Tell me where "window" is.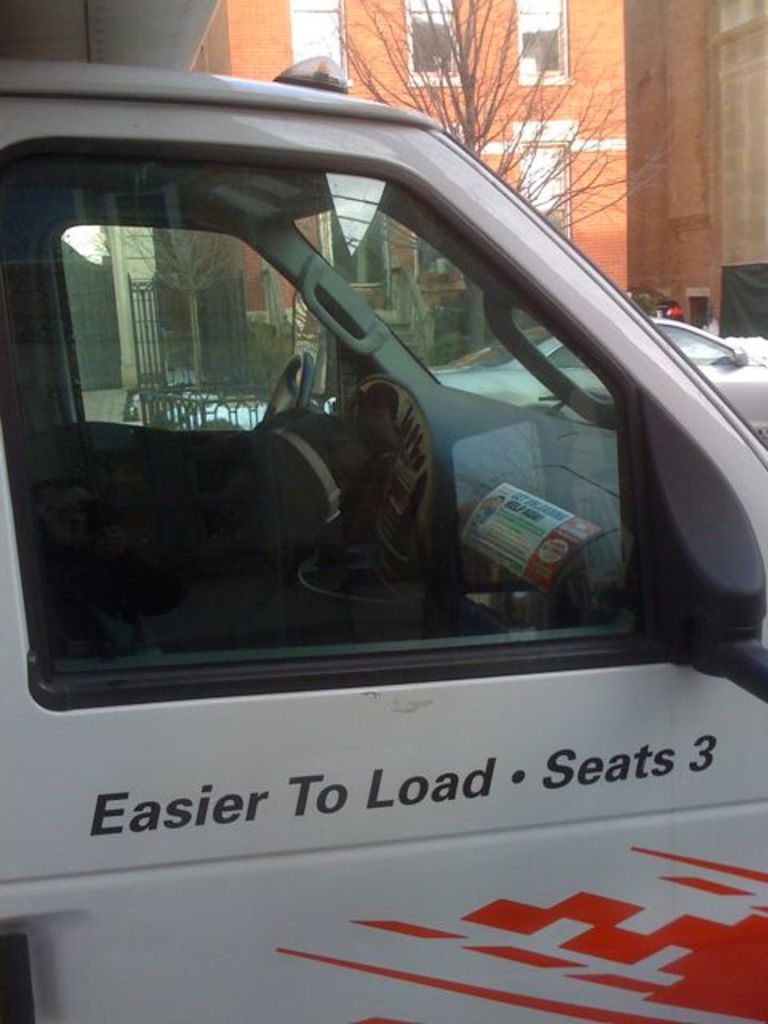
"window" is at 402:0:469:91.
